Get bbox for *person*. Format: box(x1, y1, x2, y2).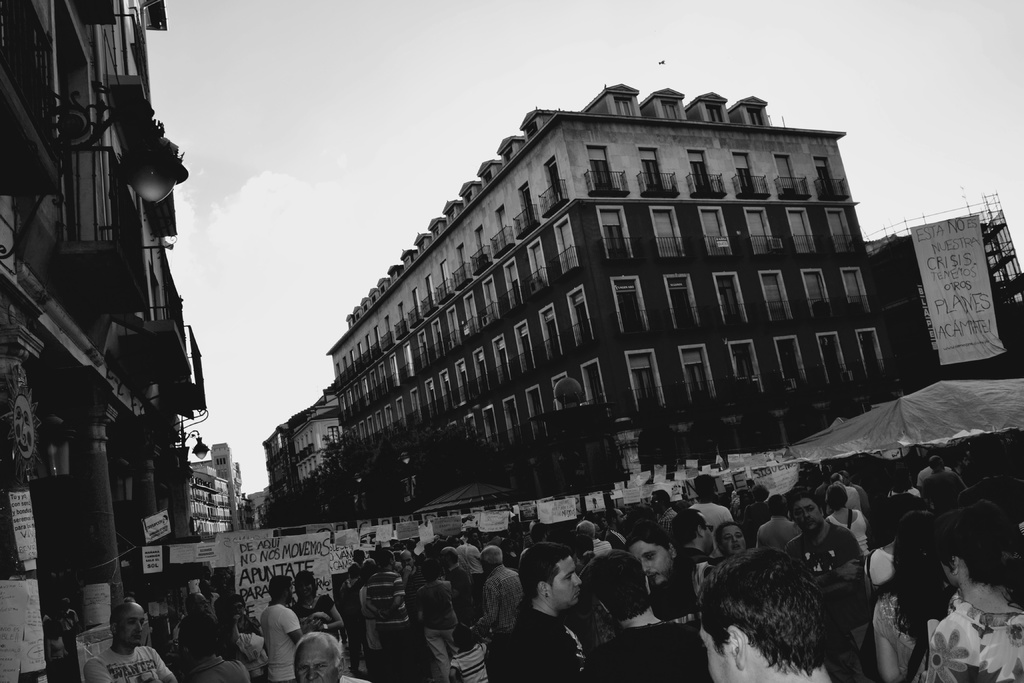
box(918, 502, 1023, 682).
